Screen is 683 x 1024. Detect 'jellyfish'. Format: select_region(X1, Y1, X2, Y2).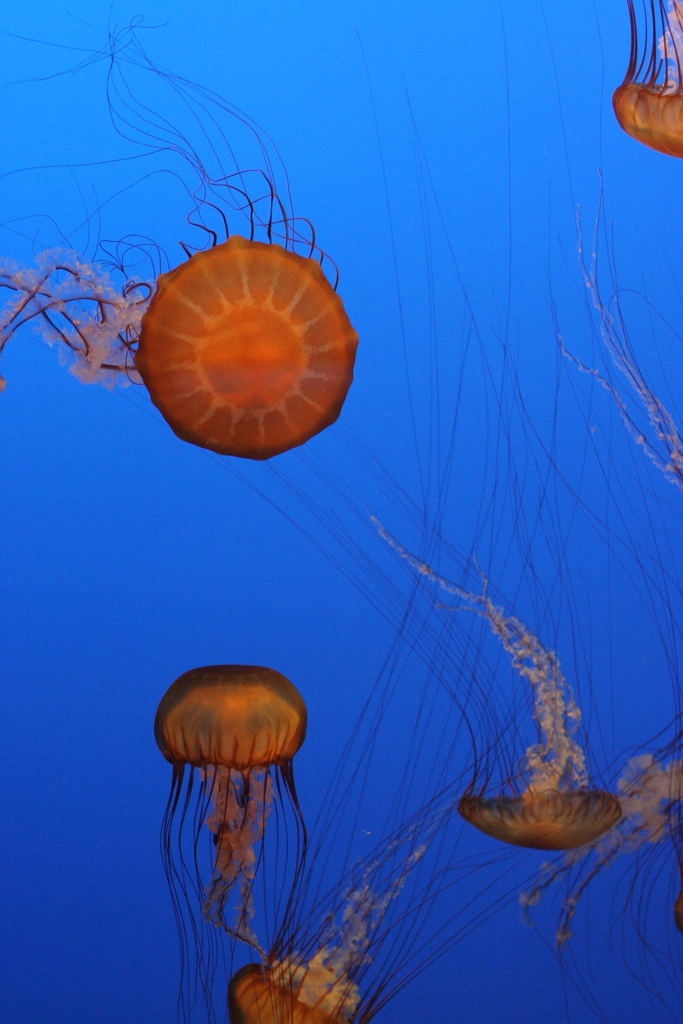
select_region(186, 371, 613, 852).
